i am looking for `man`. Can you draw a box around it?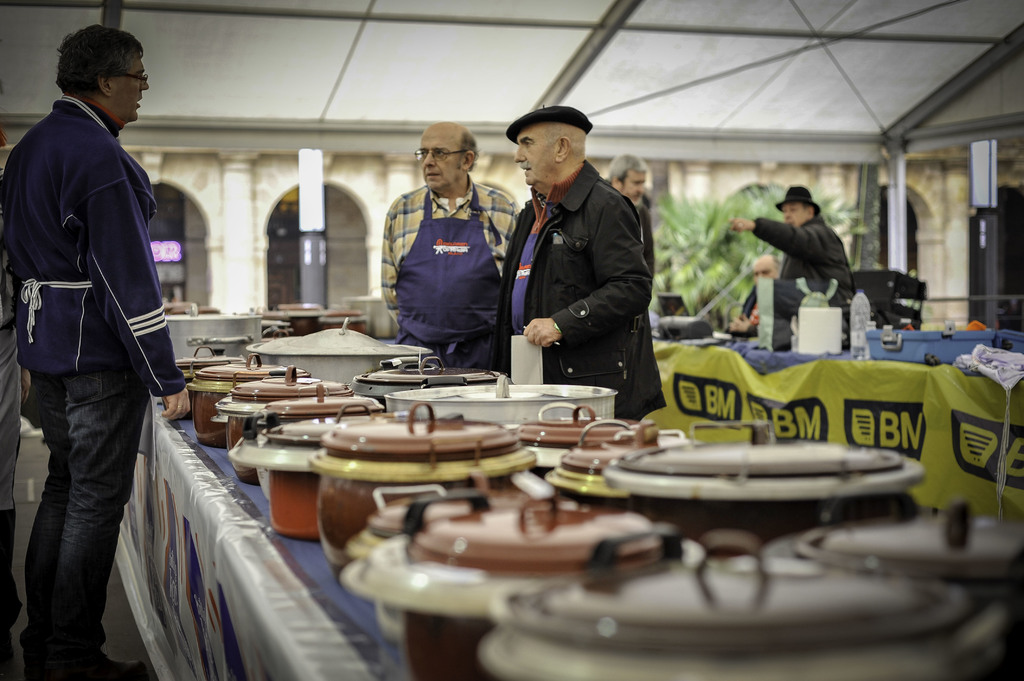
Sure, the bounding box is left=0, top=21, right=186, bottom=680.
